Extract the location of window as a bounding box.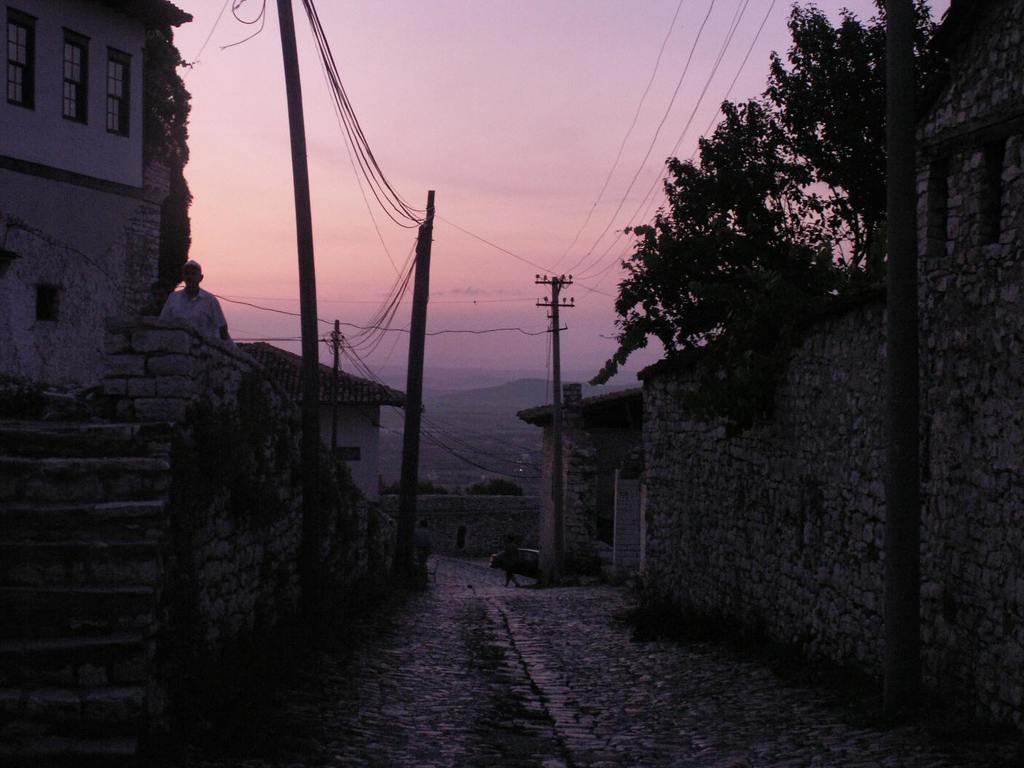
[left=38, top=282, right=60, bottom=320].
